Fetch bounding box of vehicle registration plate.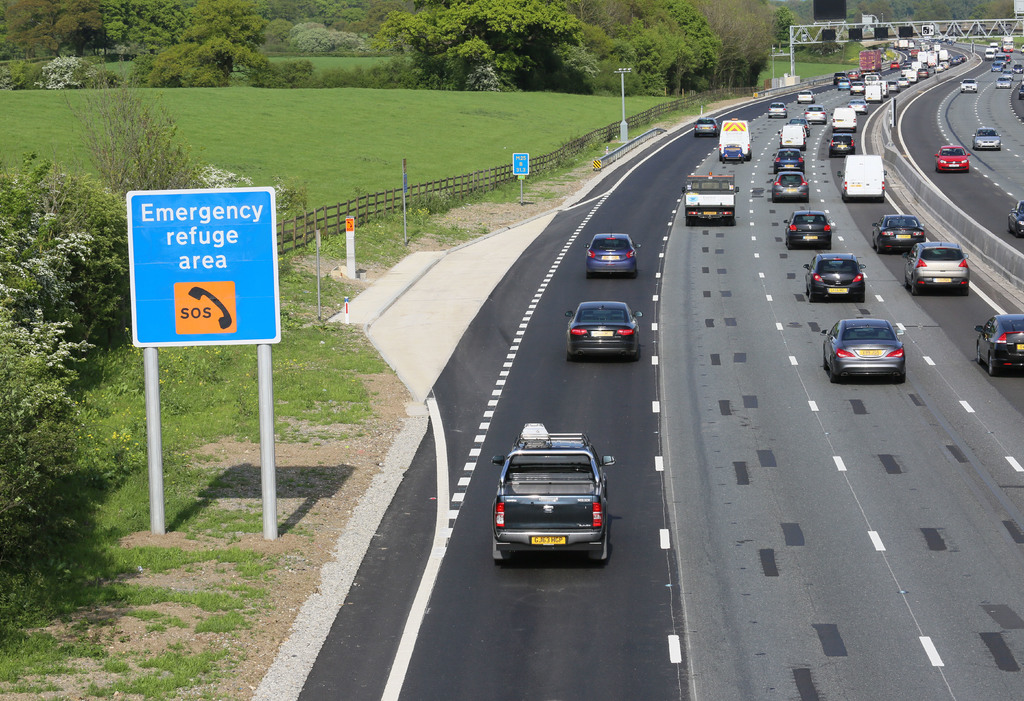
Bbox: bbox=(935, 278, 952, 284).
